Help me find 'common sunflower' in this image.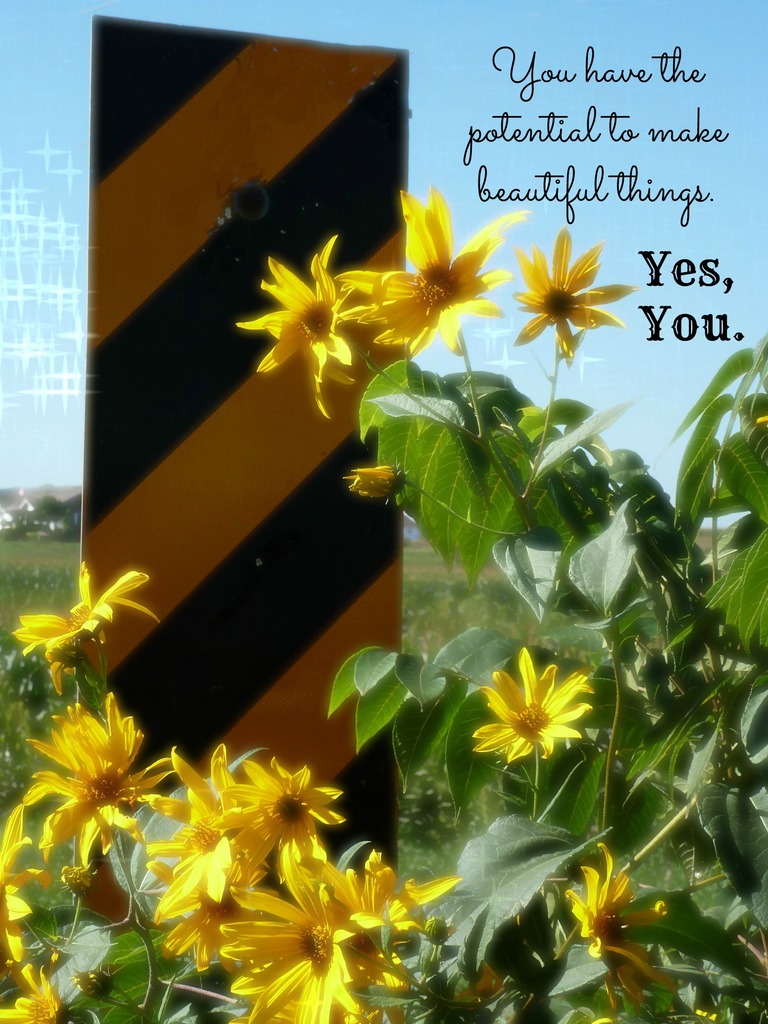
Found it: x1=337, y1=194, x2=513, y2=353.
